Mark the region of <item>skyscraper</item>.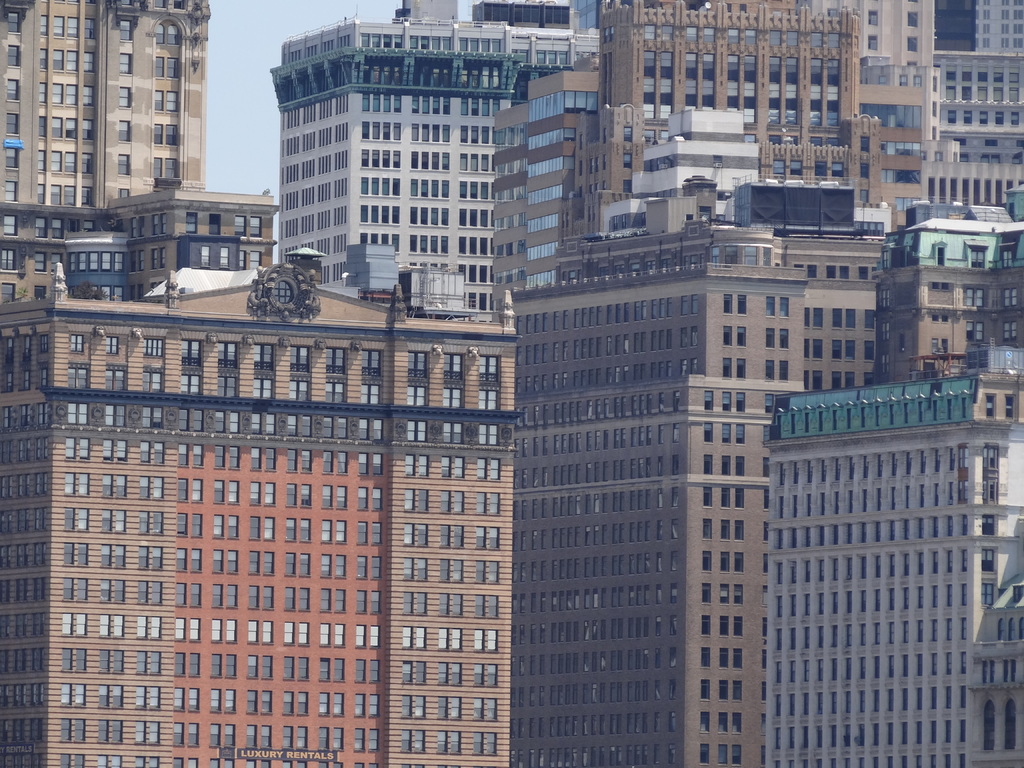
Region: {"x1": 506, "y1": 175, "x2": 898, "y2": 767}.
